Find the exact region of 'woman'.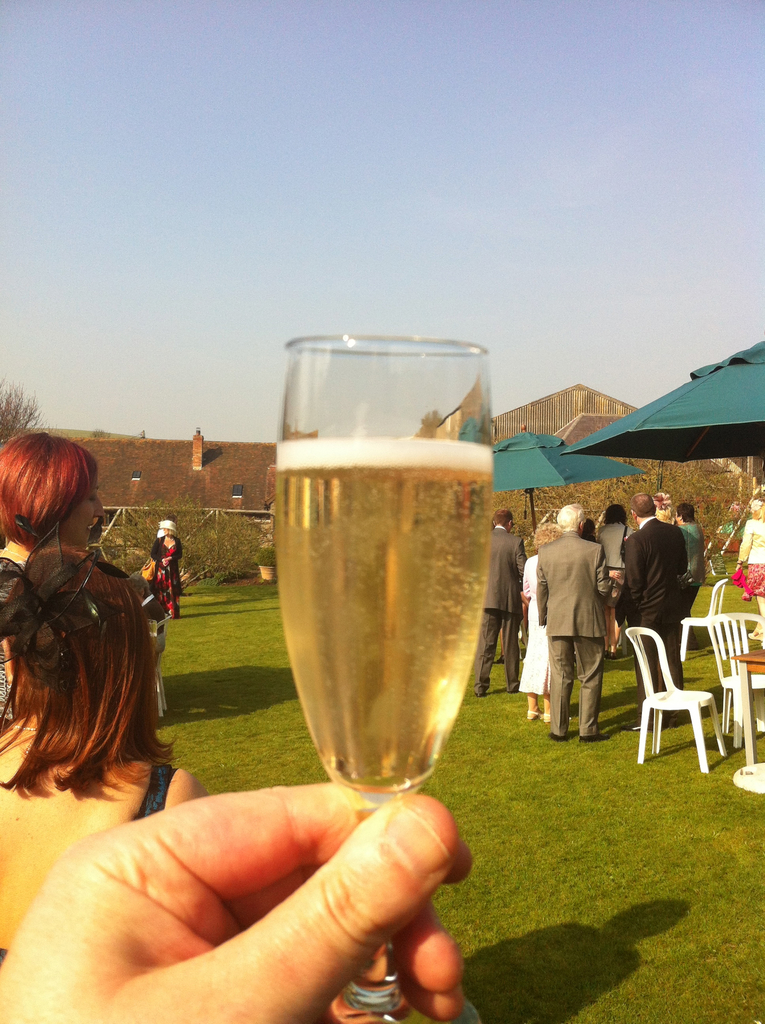
Exact region: bbox(151, 521, 182, 620).
